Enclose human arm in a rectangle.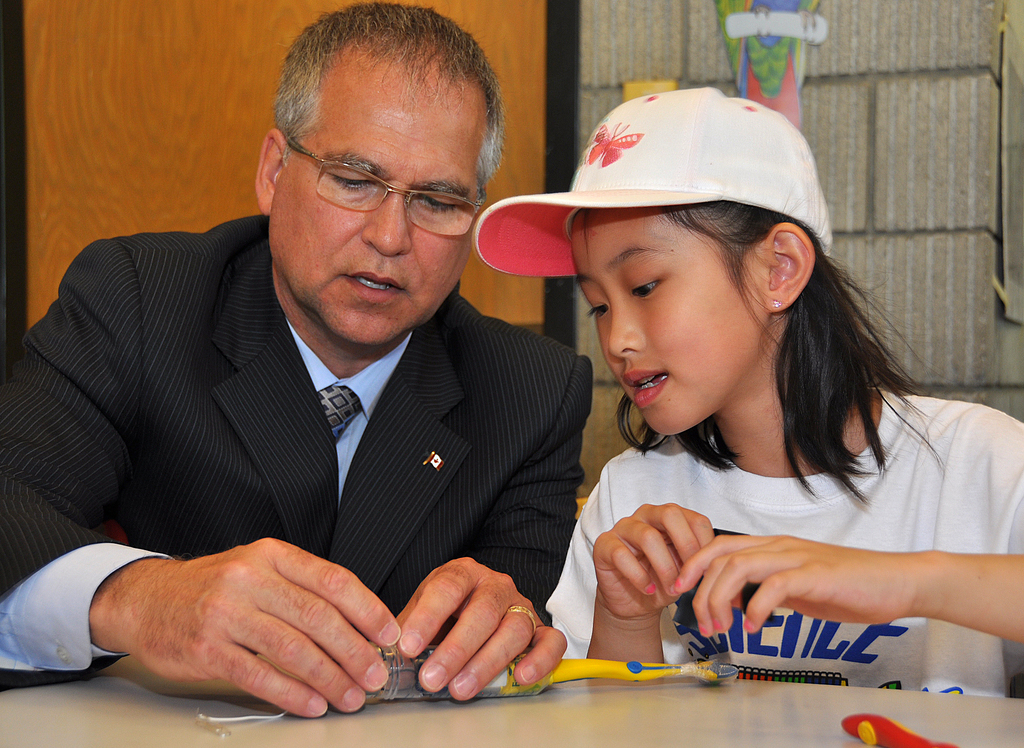
574, 494, 1010, 695.
